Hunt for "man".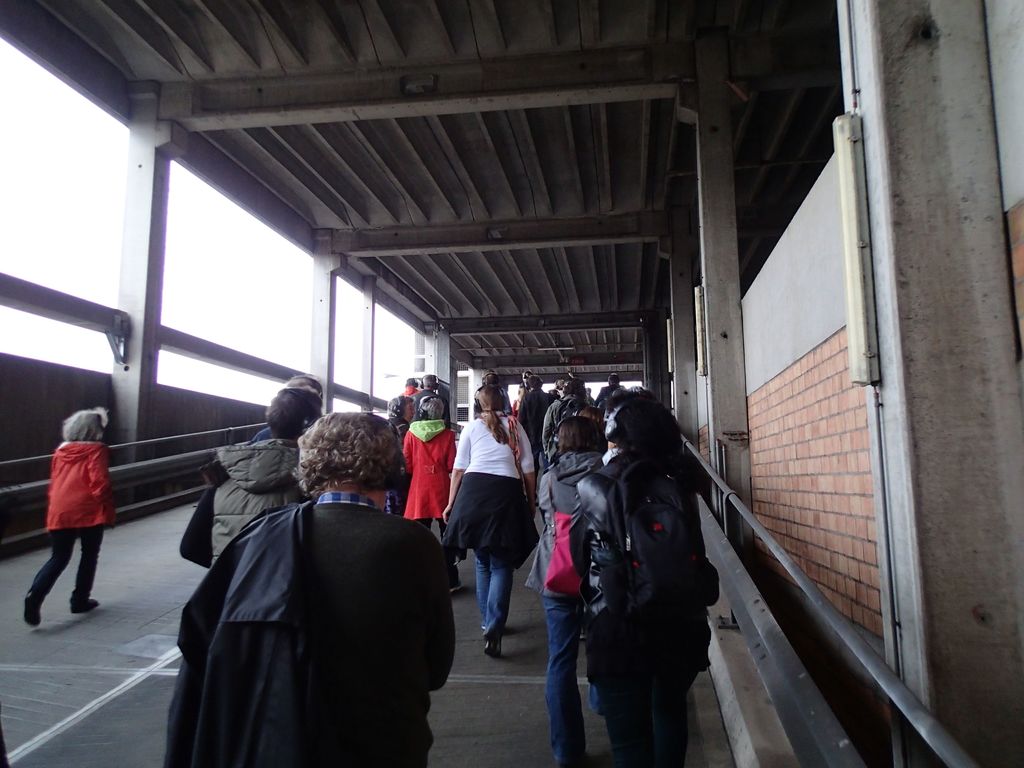
Hunted down at 395/376/420/396.
